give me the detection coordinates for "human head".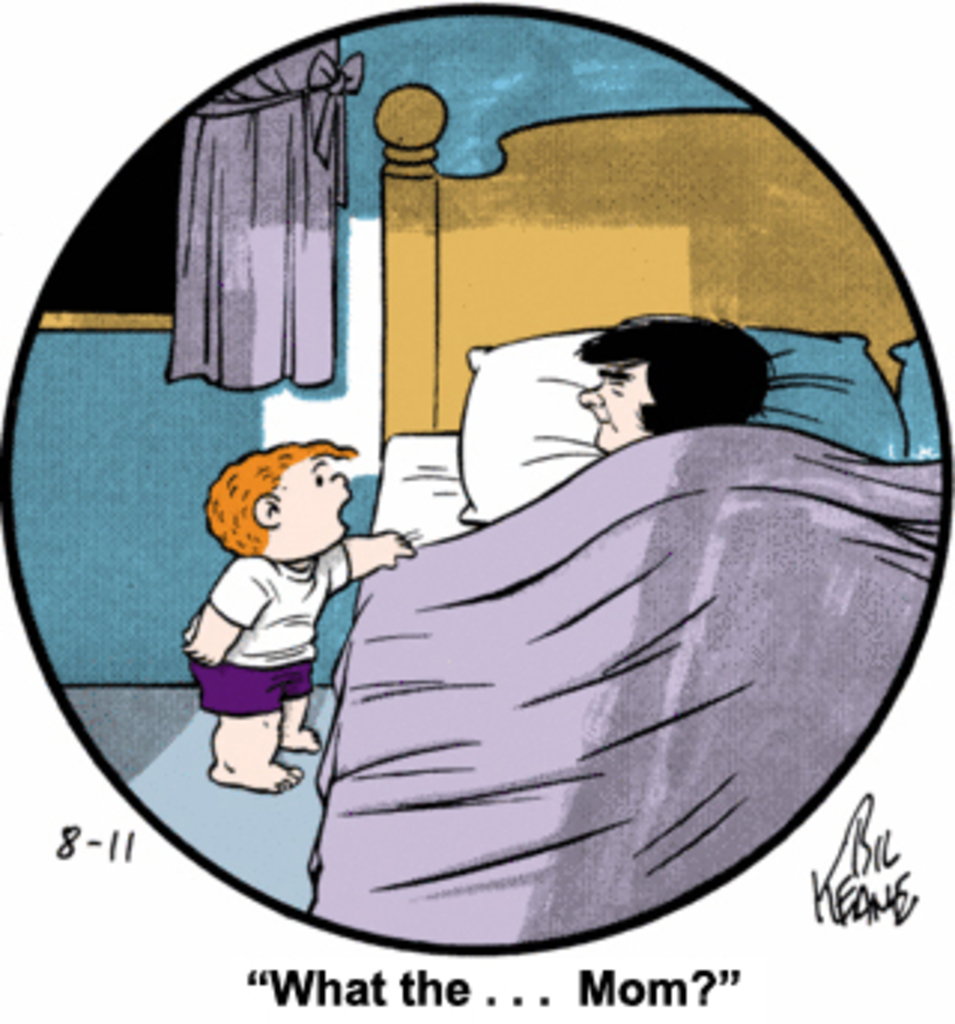
region(573, 310, 779, 457).
